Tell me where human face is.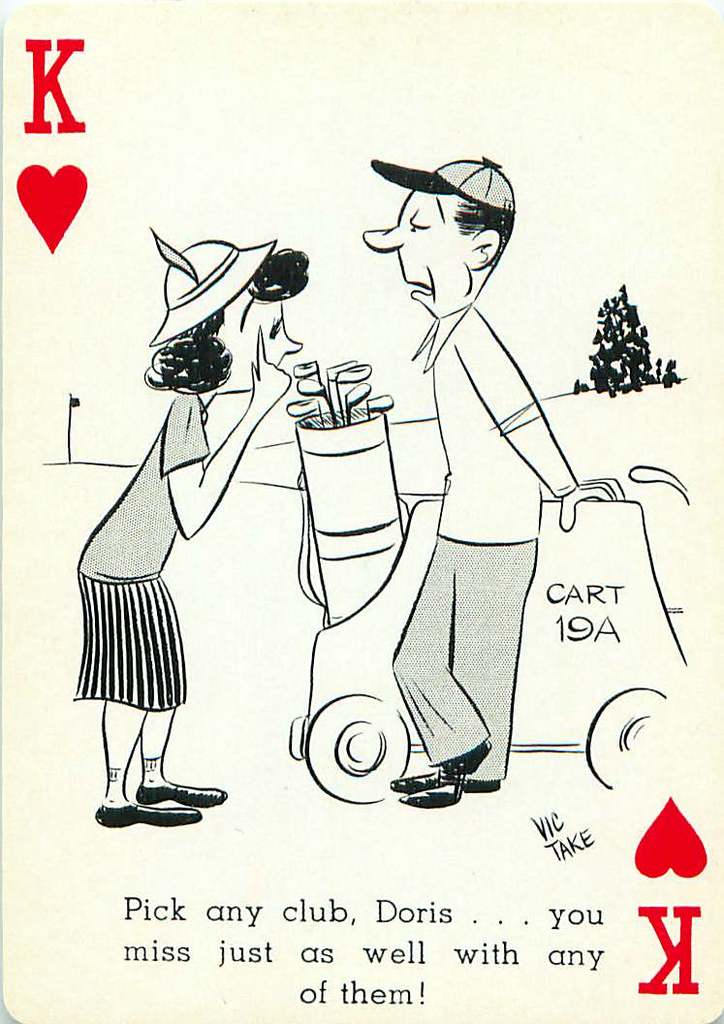
human face is at detection(225, 292, 301, 387).
